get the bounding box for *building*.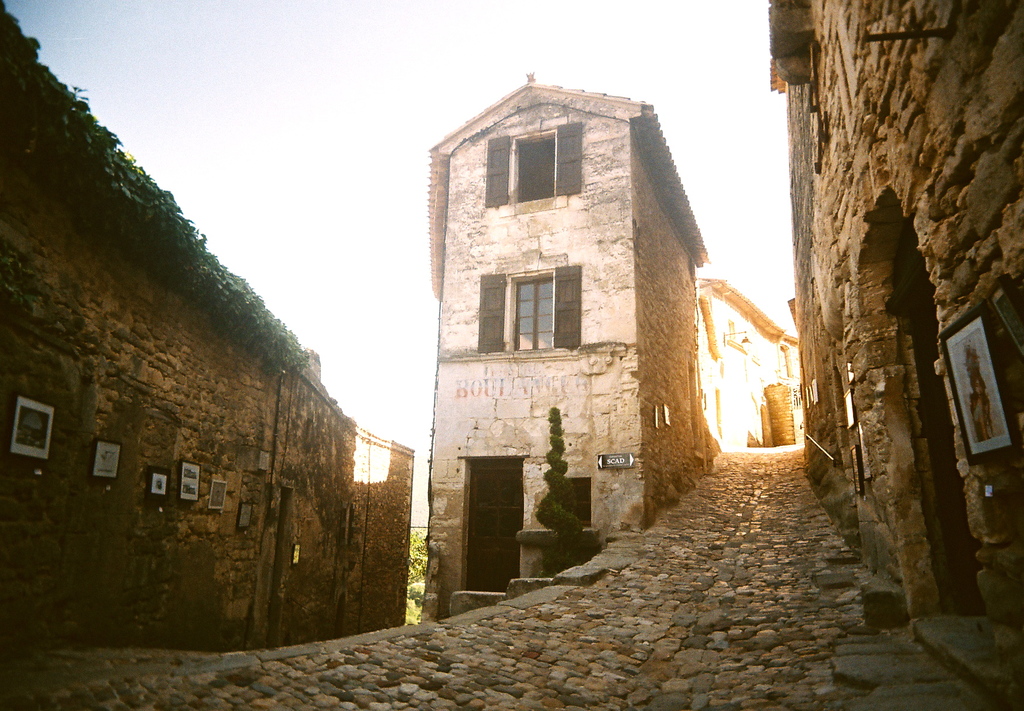
<box>0,0,415,643</box>.
